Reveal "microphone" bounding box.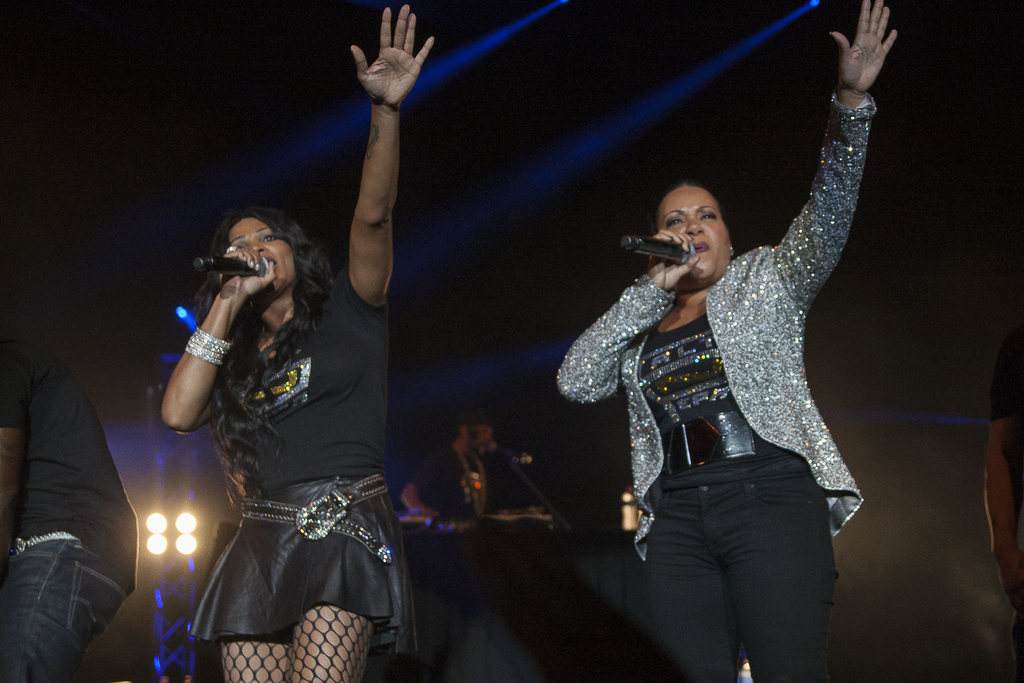
Revealed: box(196, 254, 273, 273).
